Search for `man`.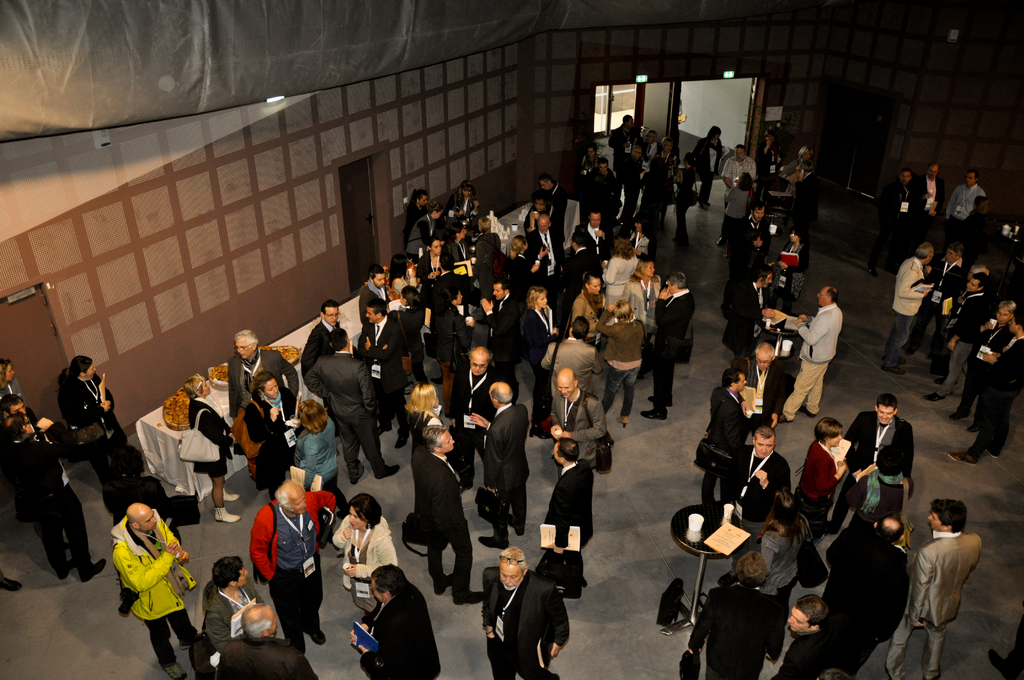
Found at Rect(820, 509, 909, 679).
